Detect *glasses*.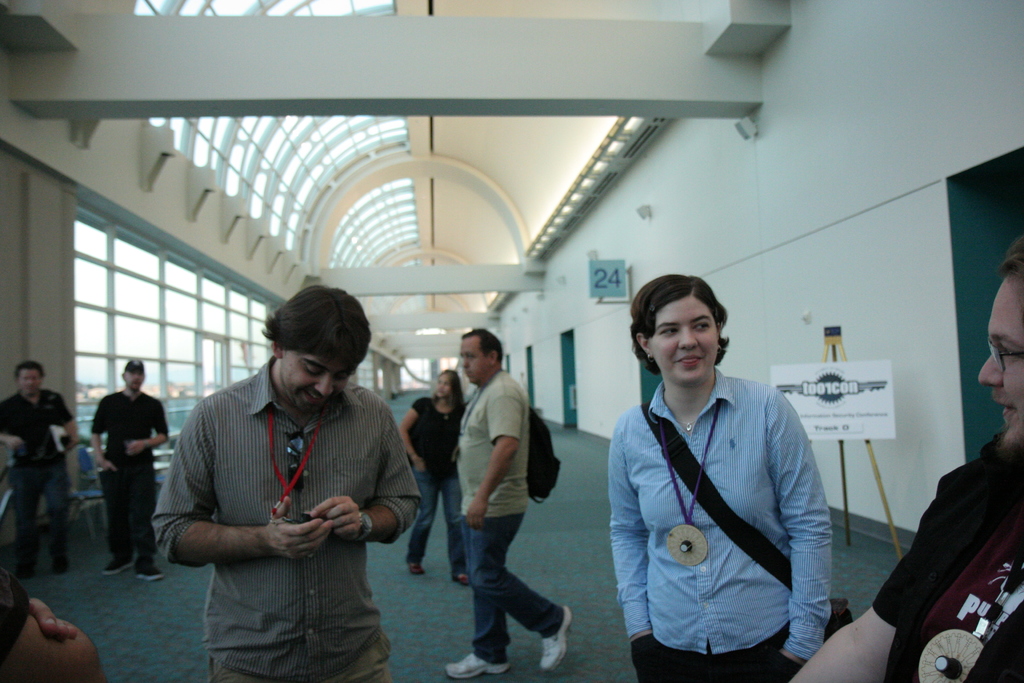
Detected at (281, 434, 307, 499).
